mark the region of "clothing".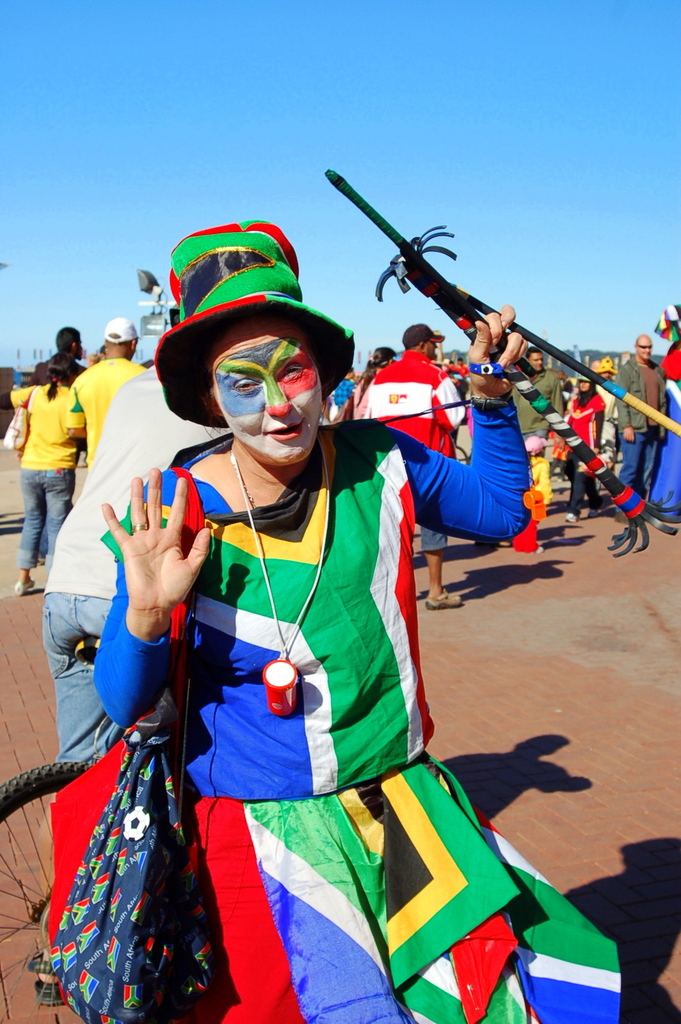
Region: rect(14, 379, 86, 578).
